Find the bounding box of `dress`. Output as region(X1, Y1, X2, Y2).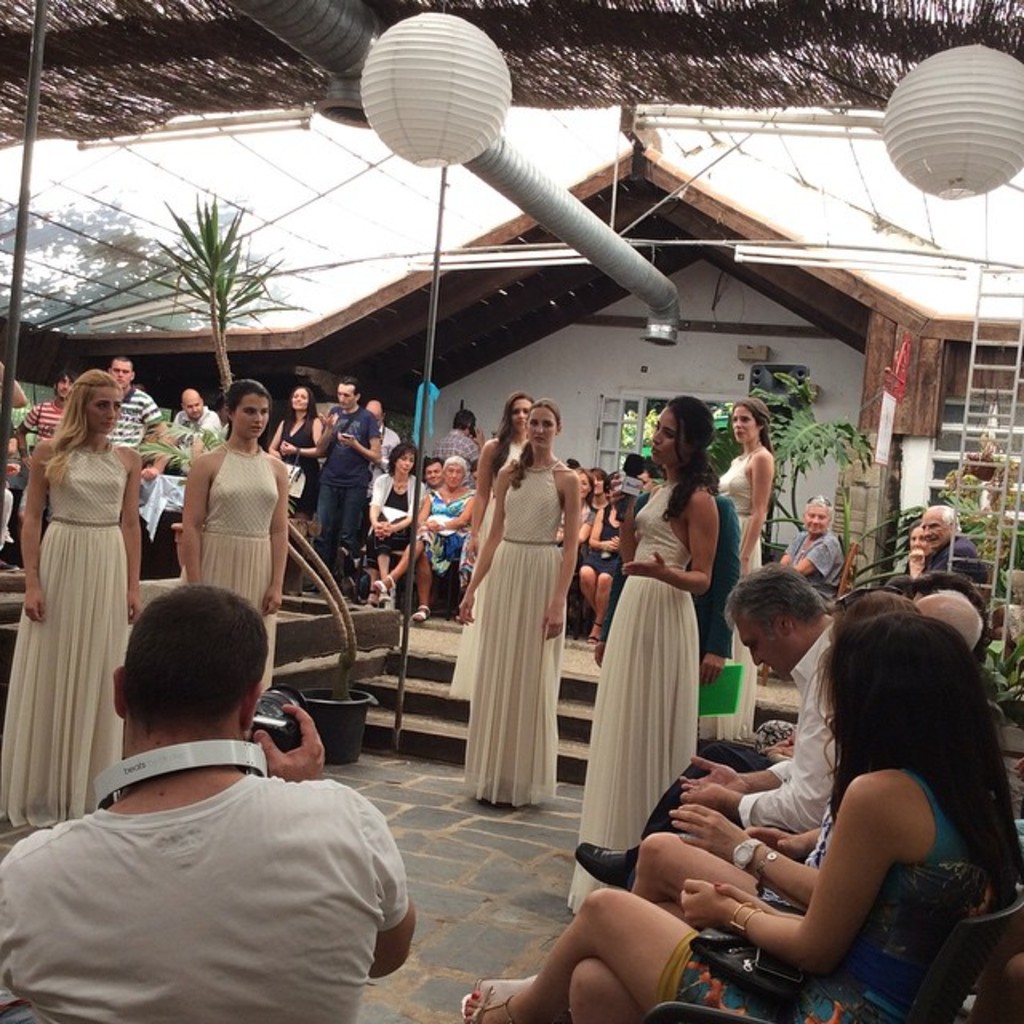
region(714, 446, 760, 738).
